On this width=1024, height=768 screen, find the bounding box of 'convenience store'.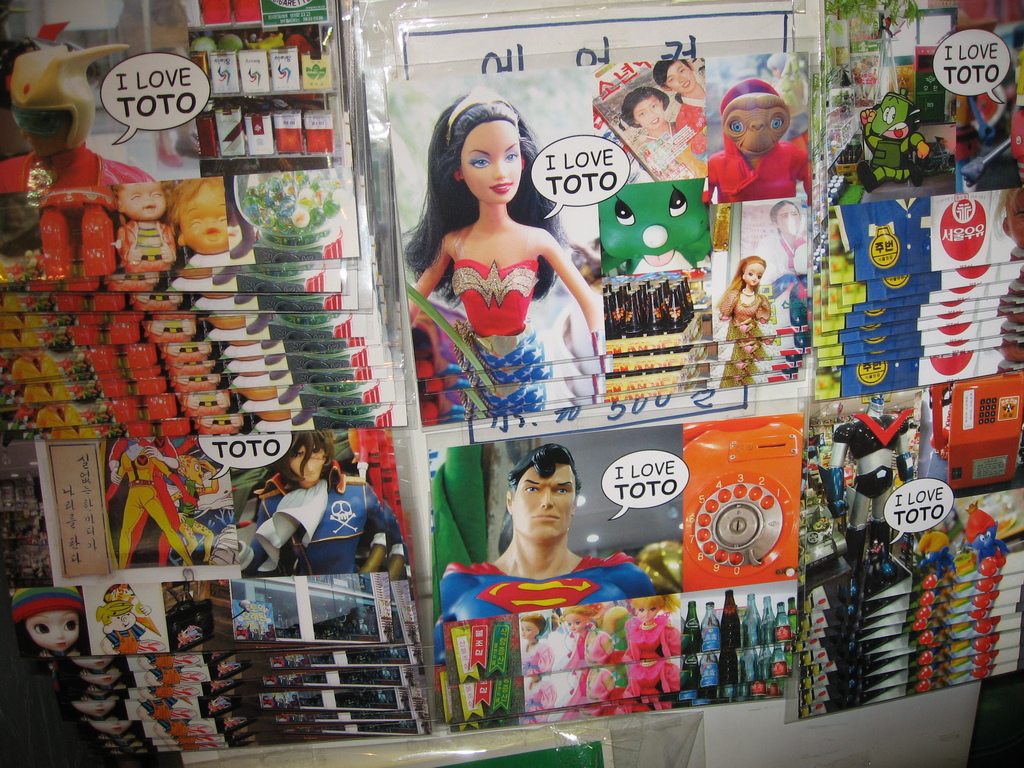
Bounding box: 0,0,1023,767.
